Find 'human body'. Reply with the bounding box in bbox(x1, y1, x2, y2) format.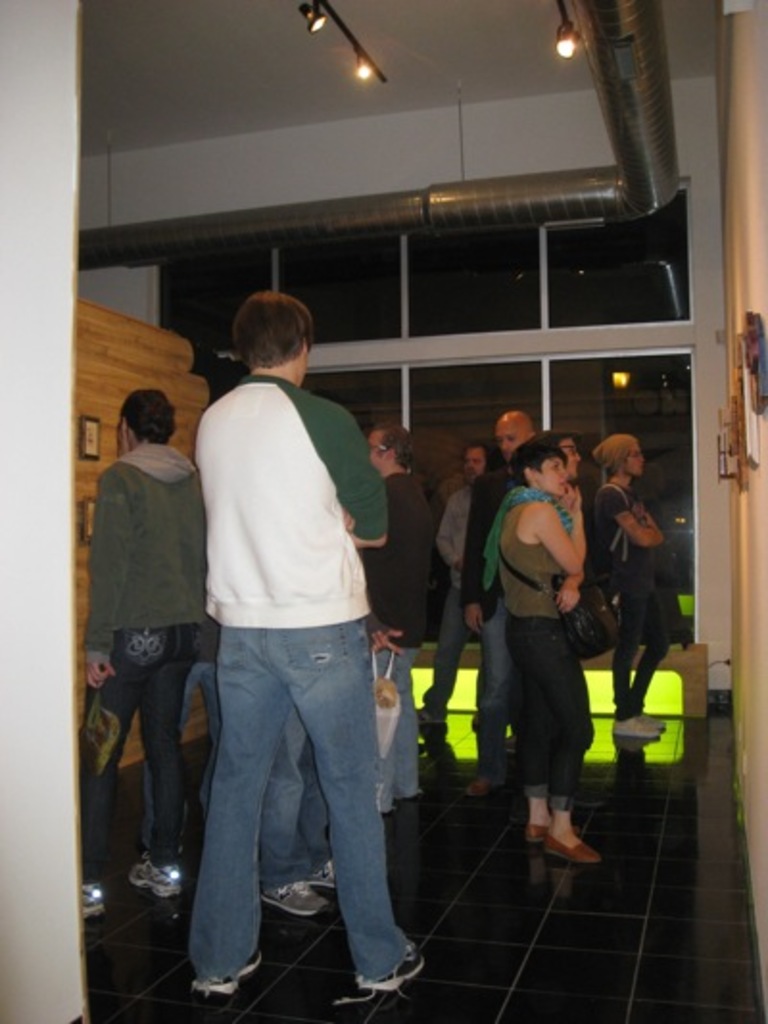
bbox(599, 473, 666, 742).
